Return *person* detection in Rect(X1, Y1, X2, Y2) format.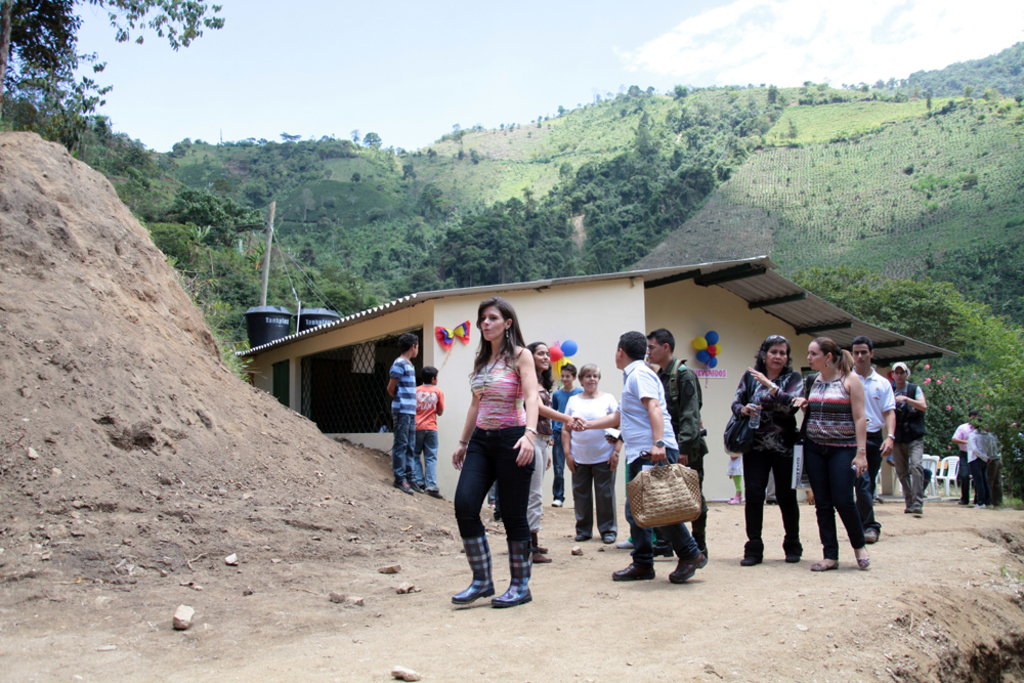
Rect(890, 366, 928, 517).
